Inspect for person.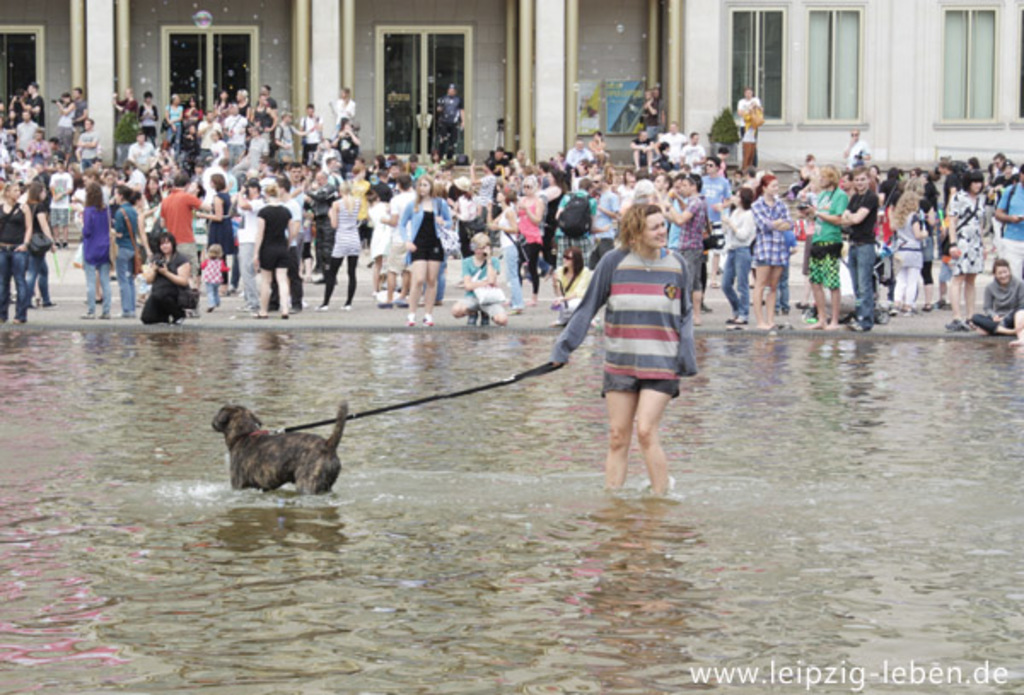
Inspection: crop(46, 152, 75, 248).
